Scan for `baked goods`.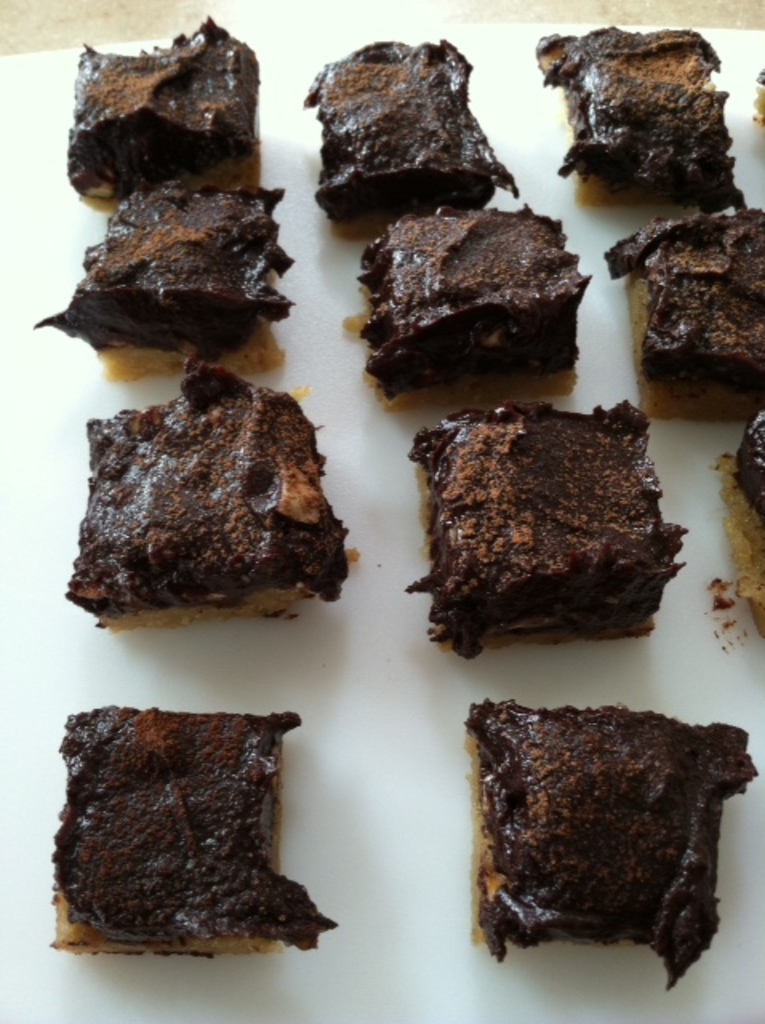
Scan result: bbox=[358, 194, 594, 408].
